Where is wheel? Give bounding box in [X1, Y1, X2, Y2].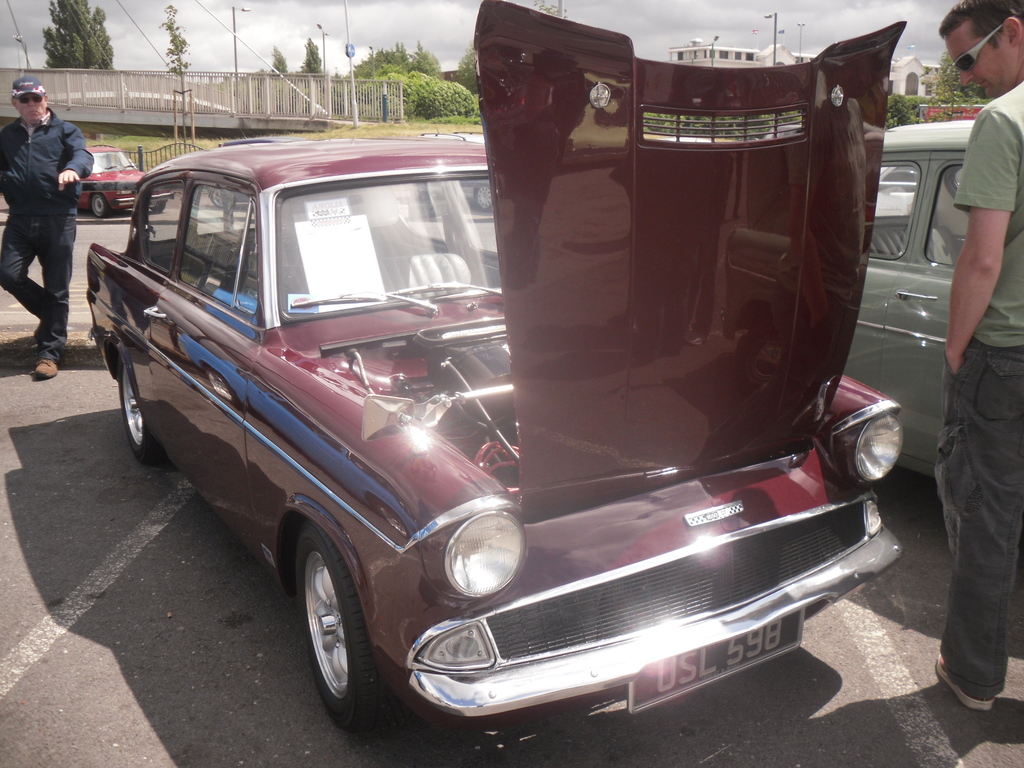
[92, 193, 113, 219].
